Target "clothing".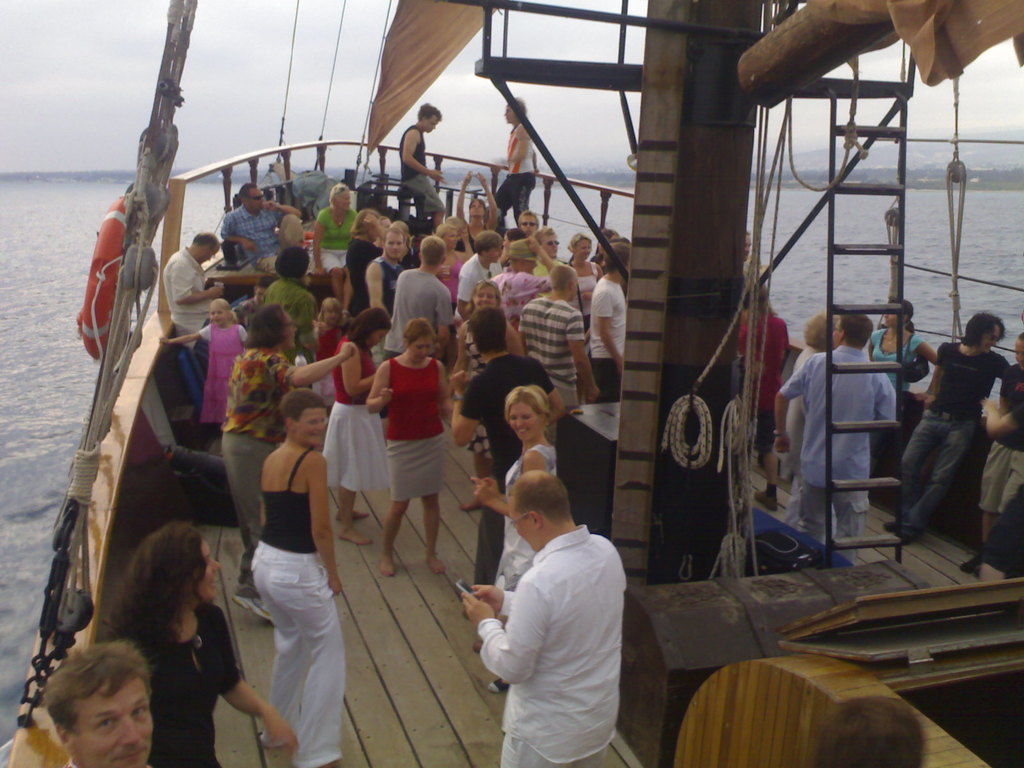
Target region: <region>979, 361, 1023, 513</region>.
